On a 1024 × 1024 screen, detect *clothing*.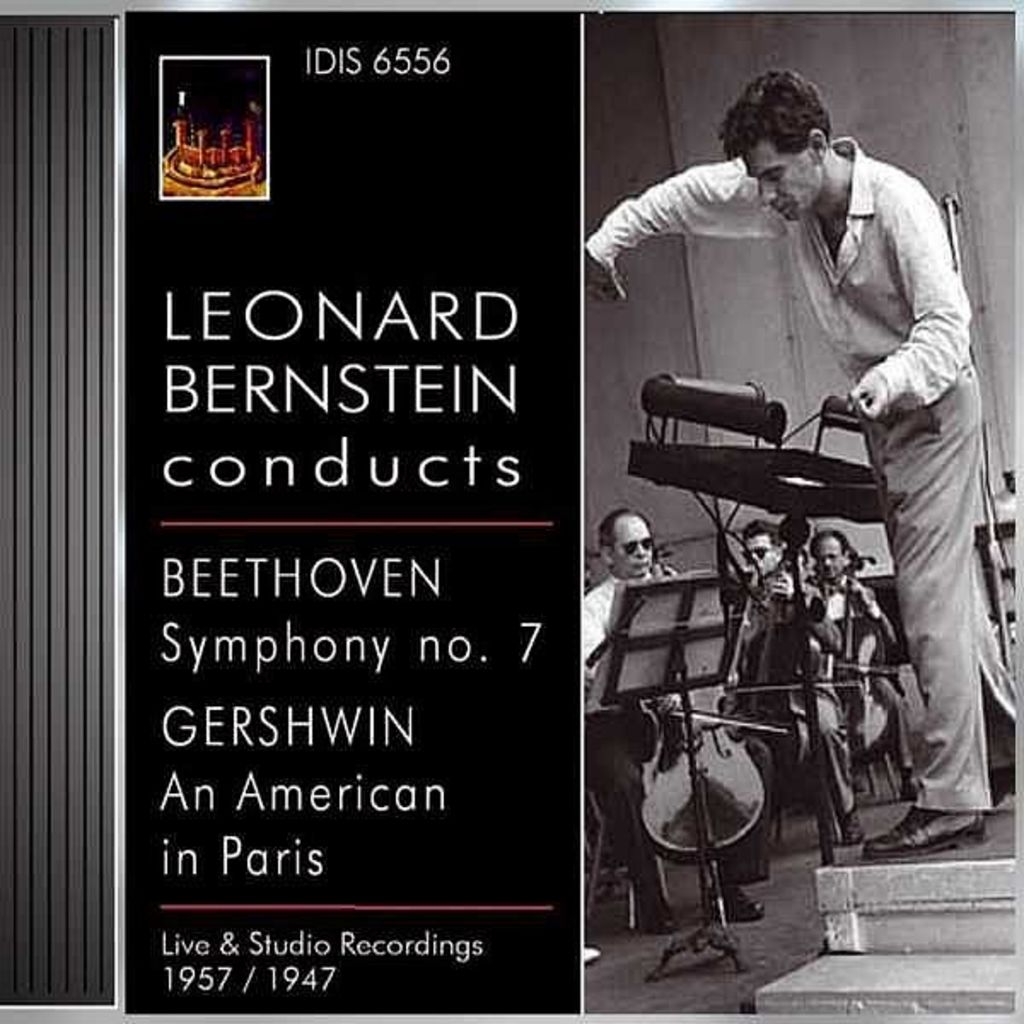
(left=589, top=137, right=1017, bottom=809).
